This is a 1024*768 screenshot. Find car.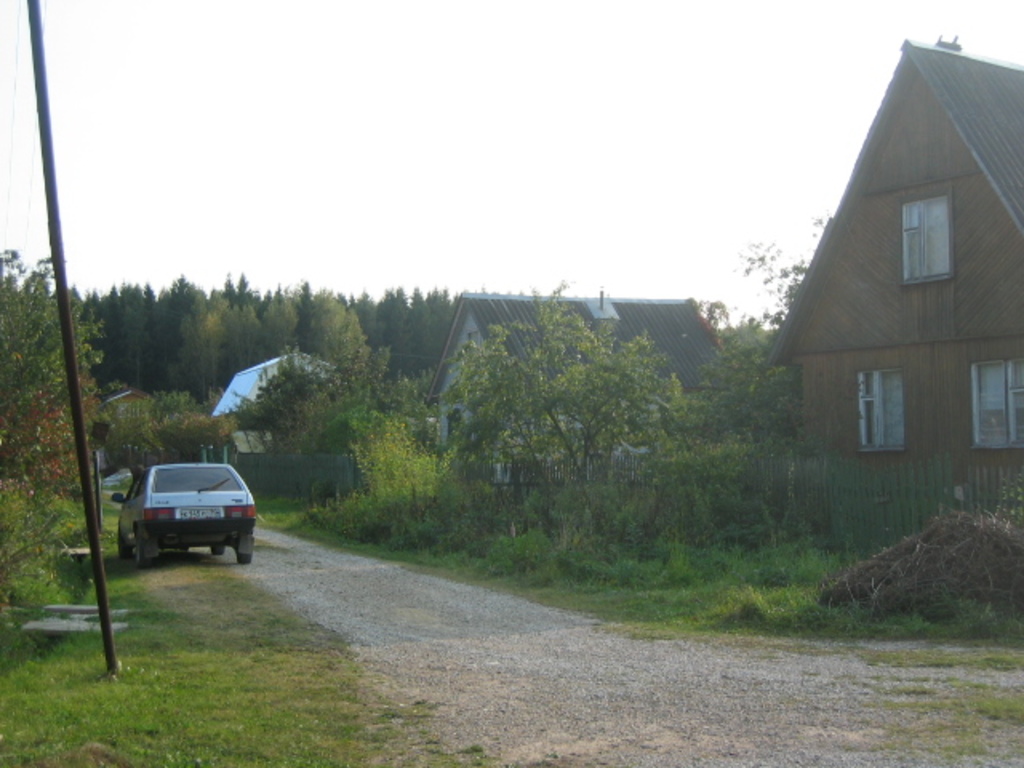
Bounding box: 120 462 250 571.
